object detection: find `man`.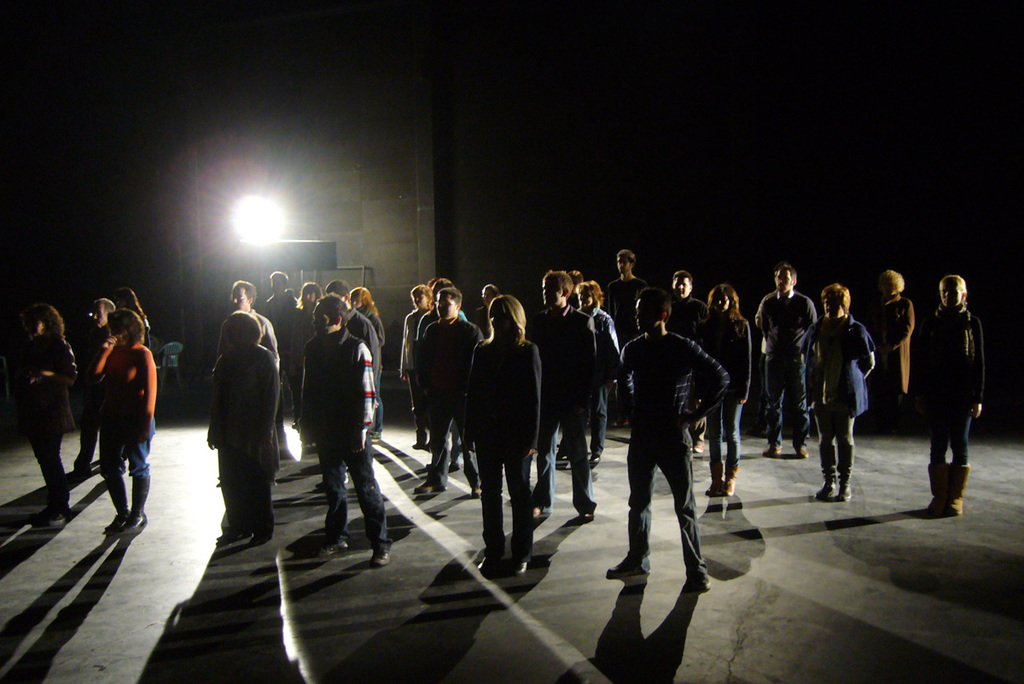
[x1=287, y1=279, x2=323, y2=422].
